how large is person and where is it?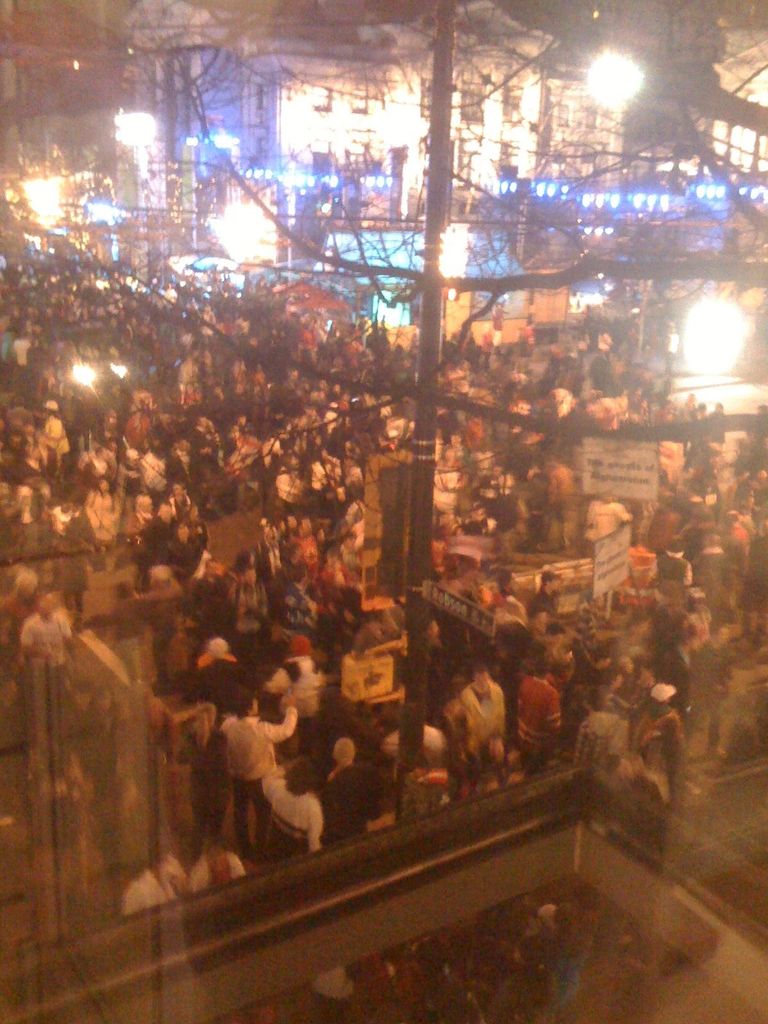
Bounding box: bbox=(630, 680, 685, 775).
